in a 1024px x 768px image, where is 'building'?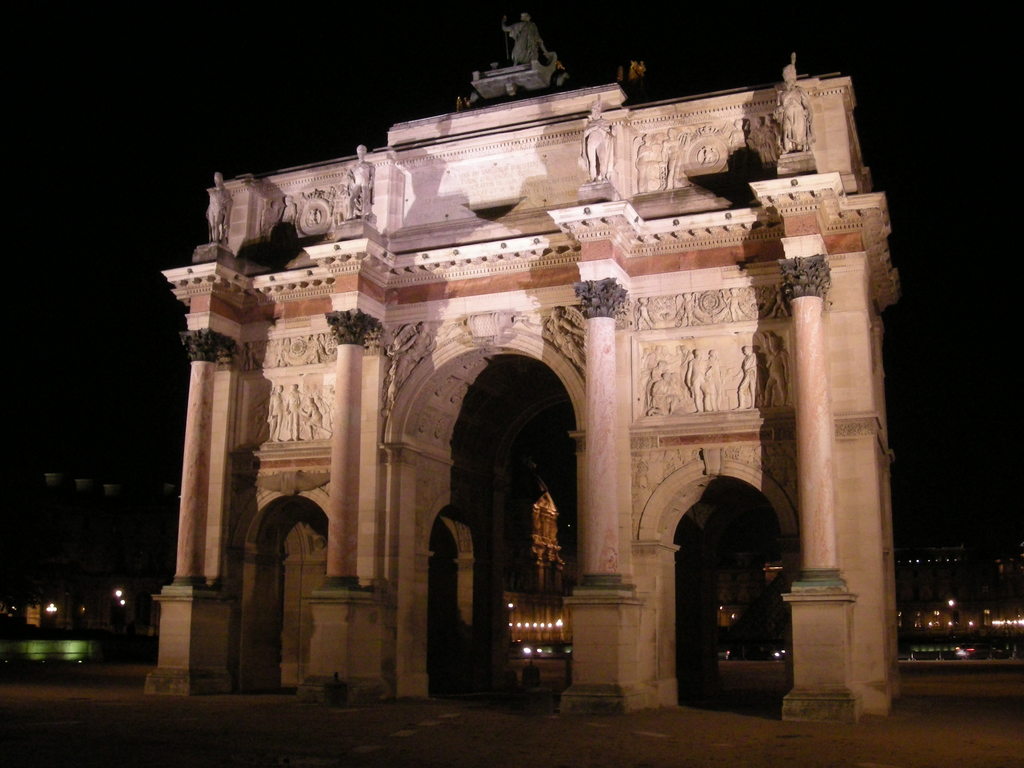
Rect(0, 467, 177, 638).
